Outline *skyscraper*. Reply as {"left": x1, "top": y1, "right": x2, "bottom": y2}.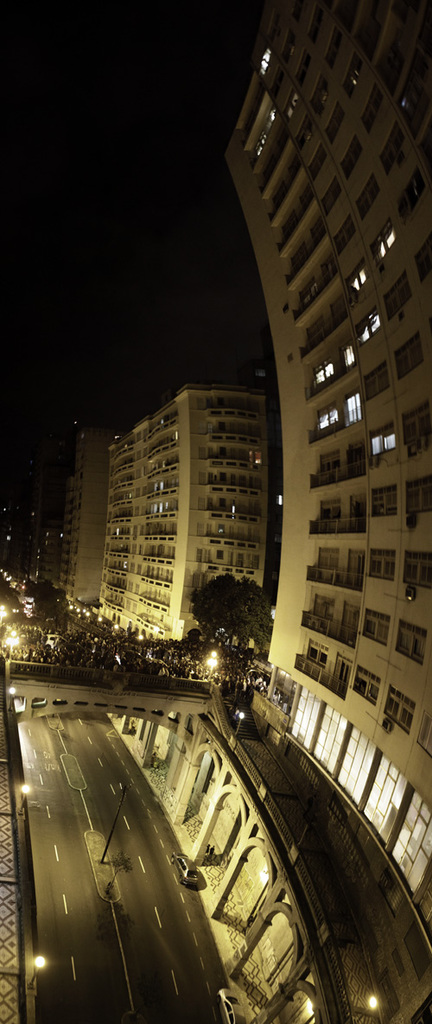
{"left": 222, "top": 0, "right": 431, "bottom": 675}.
